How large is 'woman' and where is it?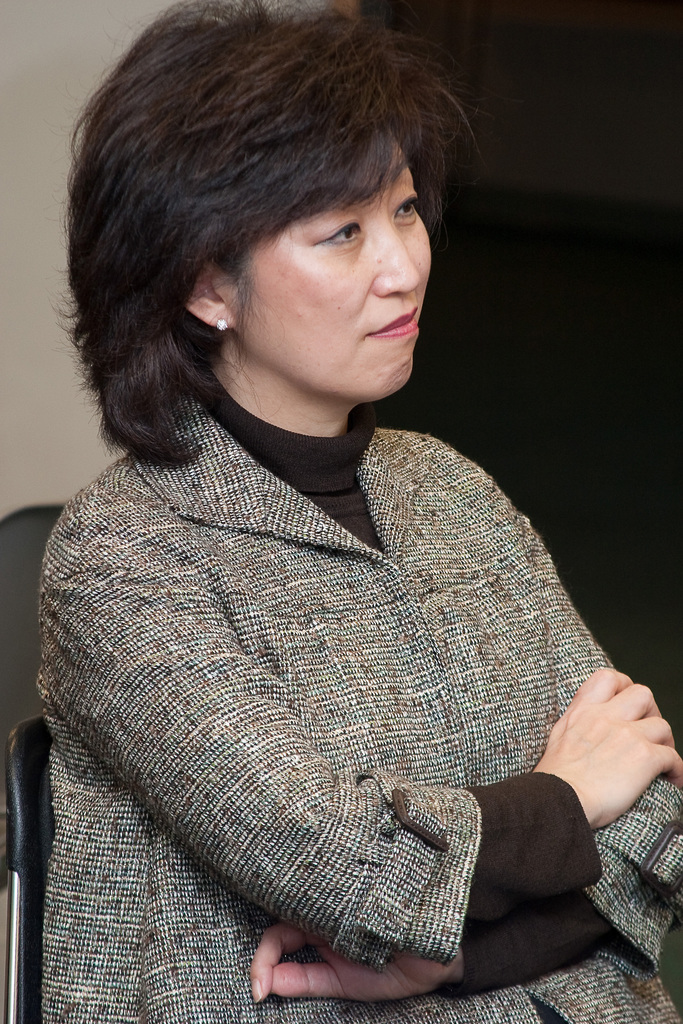
Bounding box: region(0, 0, 682, 1023).
